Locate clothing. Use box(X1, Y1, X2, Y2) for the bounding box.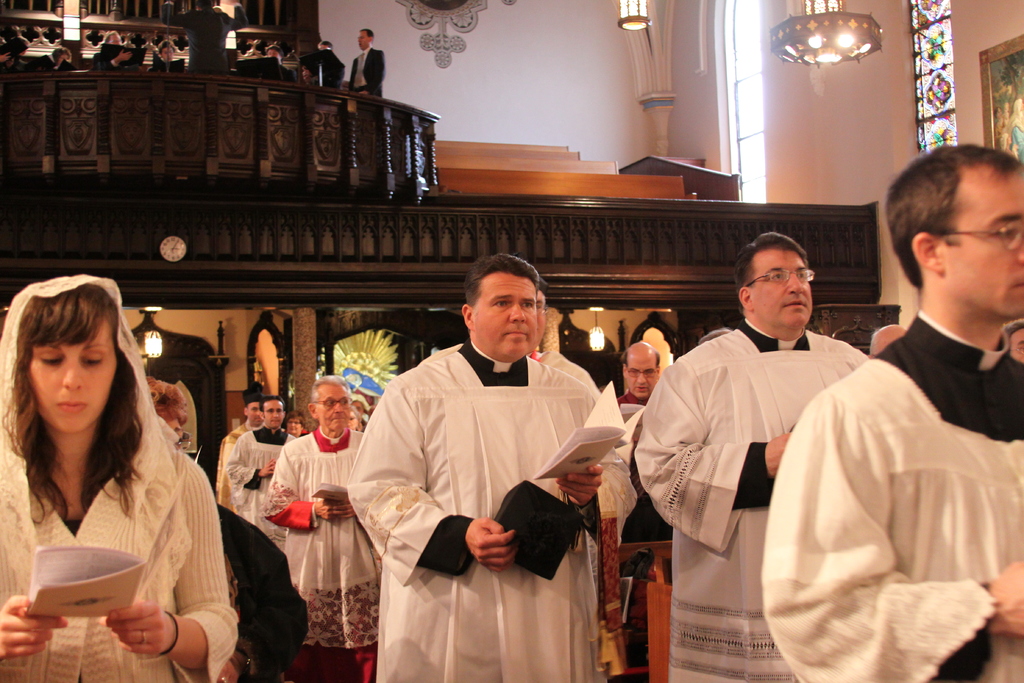
box(762, 308, 1023, 682).
